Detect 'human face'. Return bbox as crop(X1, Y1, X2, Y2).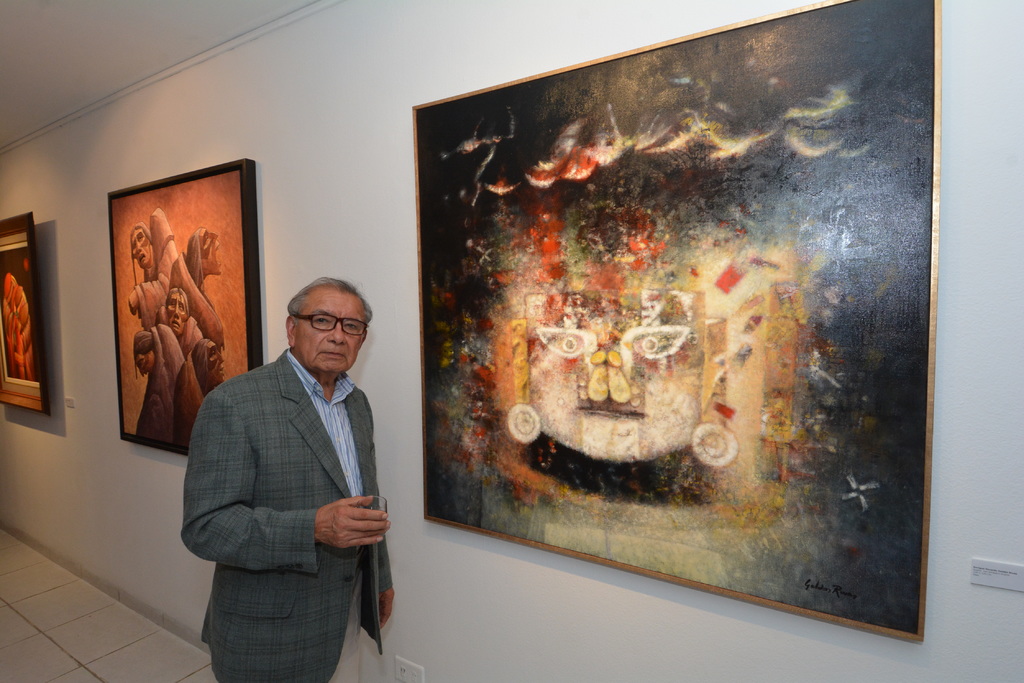
crop(164, 293, 184, 333).
